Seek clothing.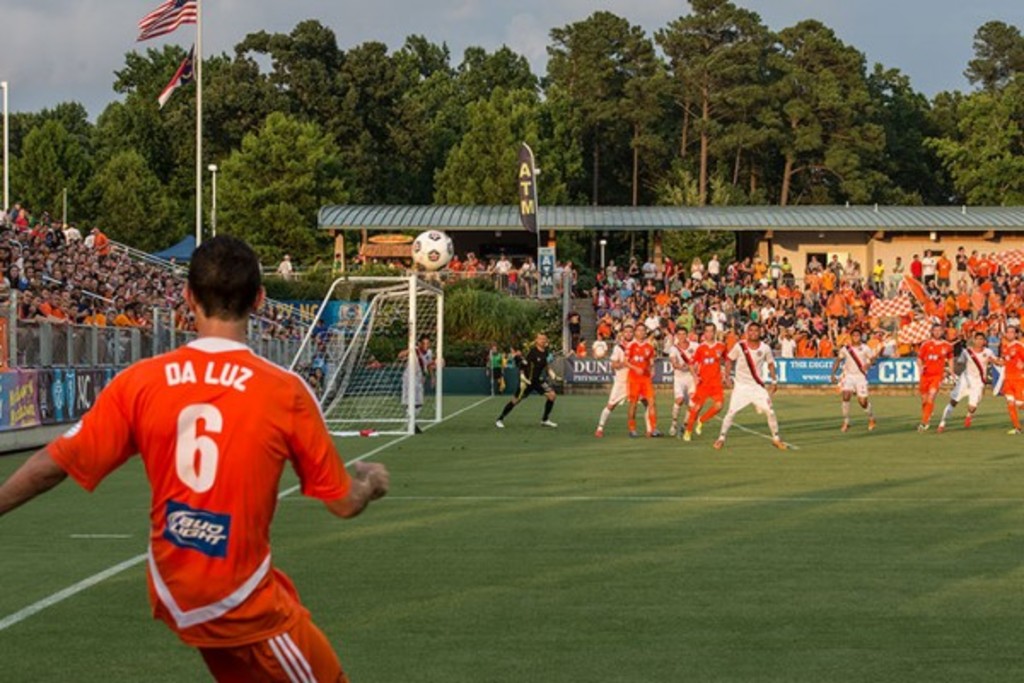
box=[696, 340, 727, 398].
